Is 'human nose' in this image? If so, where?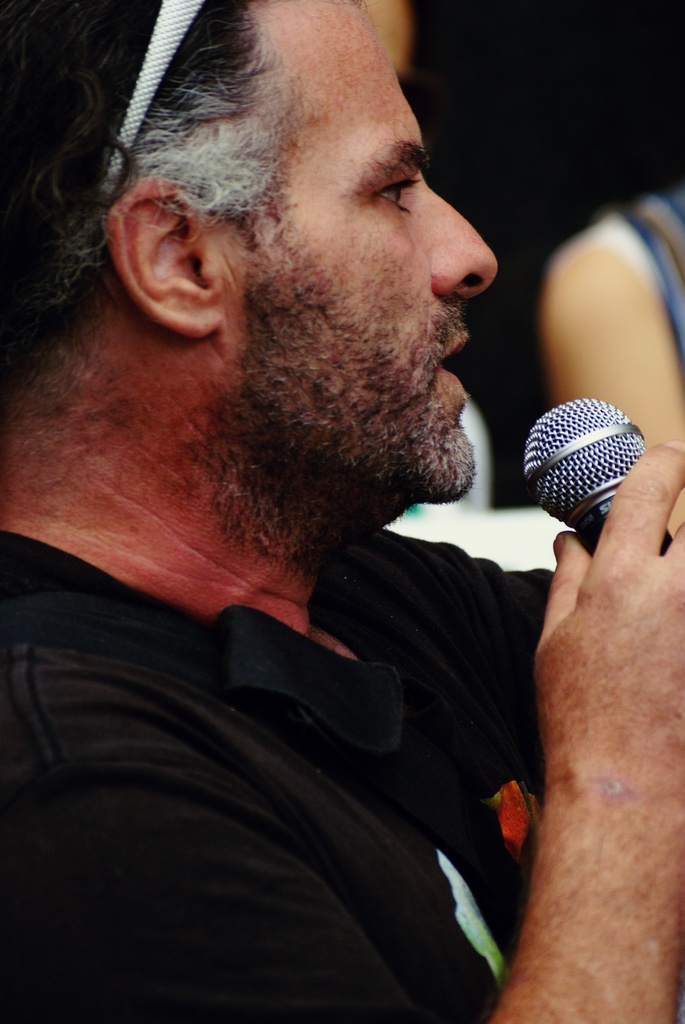
Yes, at crop(432, 195, 497, 309).
